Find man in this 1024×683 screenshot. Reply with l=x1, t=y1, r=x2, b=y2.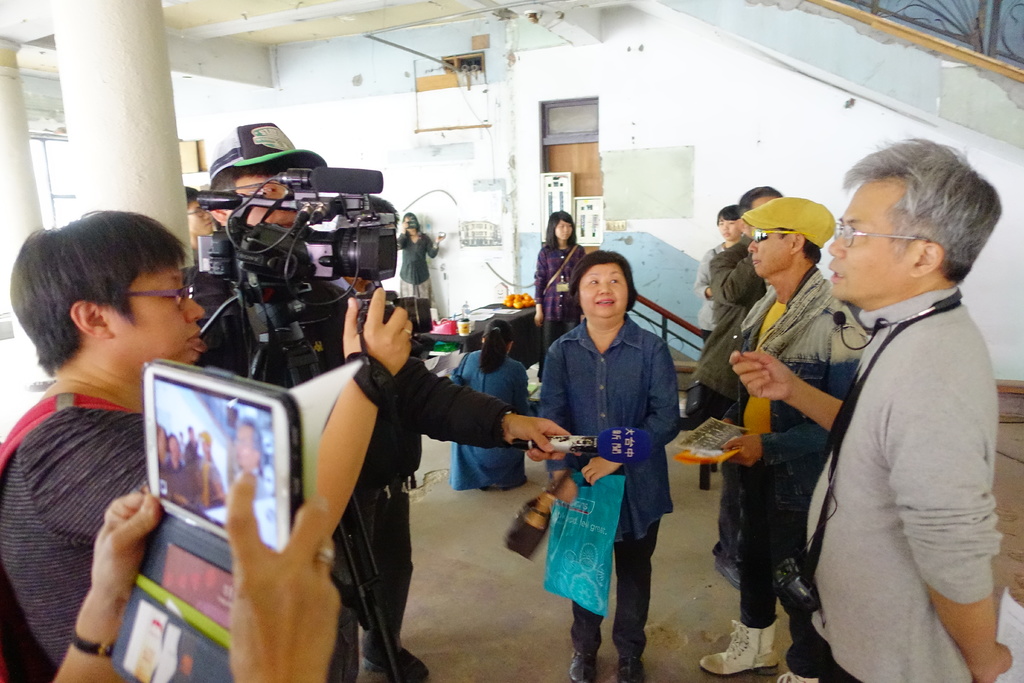
l=698, t=193, r=870, b=682.
